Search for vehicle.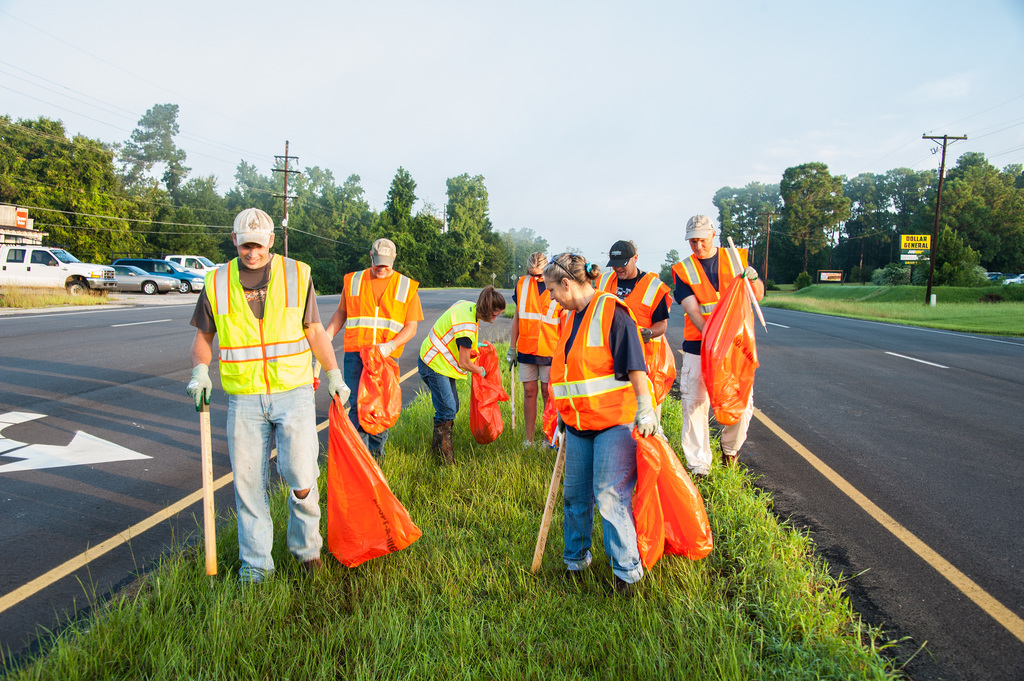
Found at bbox=[111, 256, 210, 295].
